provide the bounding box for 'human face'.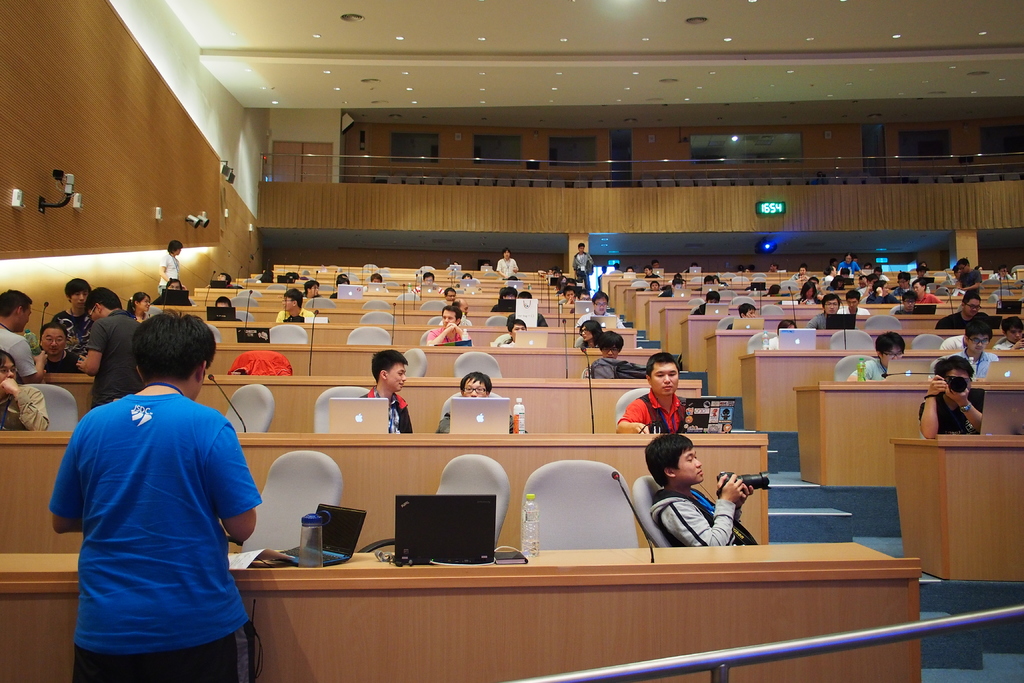
(x1=966, y1=333, x2=989, y2=357).
